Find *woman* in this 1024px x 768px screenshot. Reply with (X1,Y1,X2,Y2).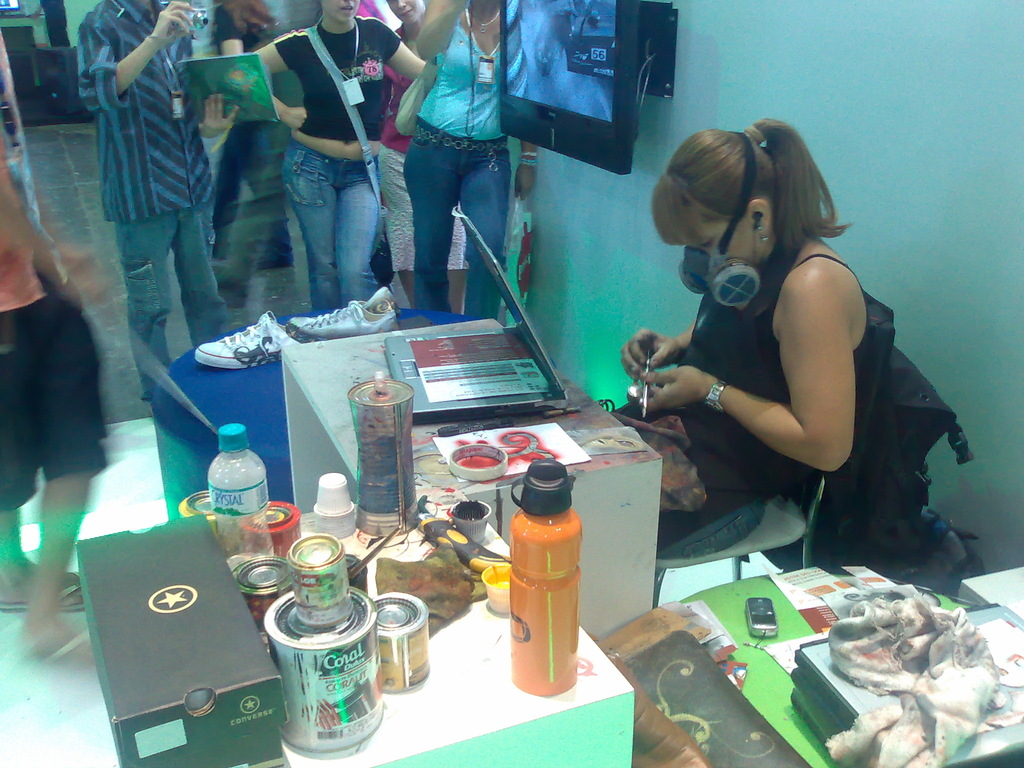
(601,102,900,580).
